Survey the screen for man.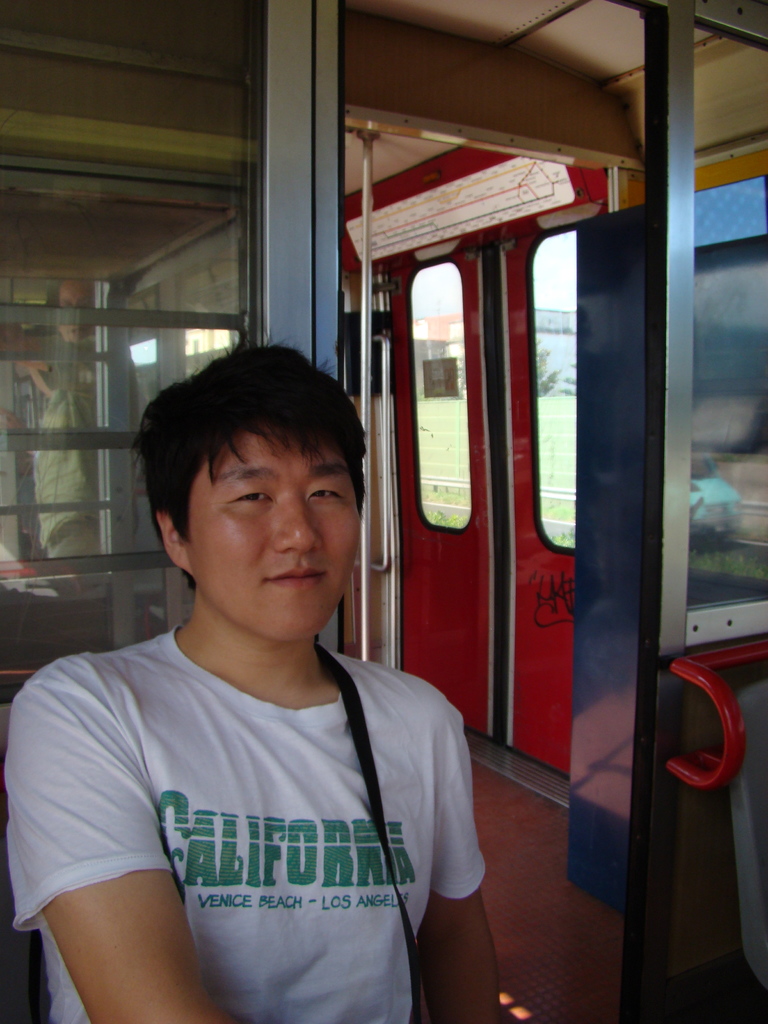
Survey found: bbox(0, 342, 500, 1023).
